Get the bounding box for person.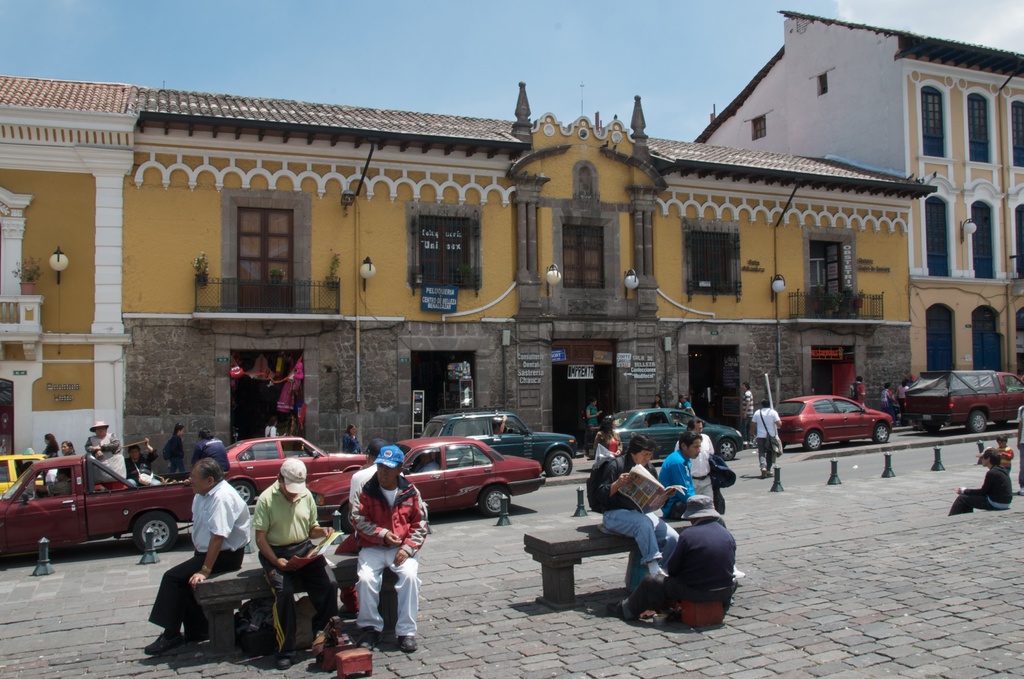
detection(955, 439, 1018, 516).
